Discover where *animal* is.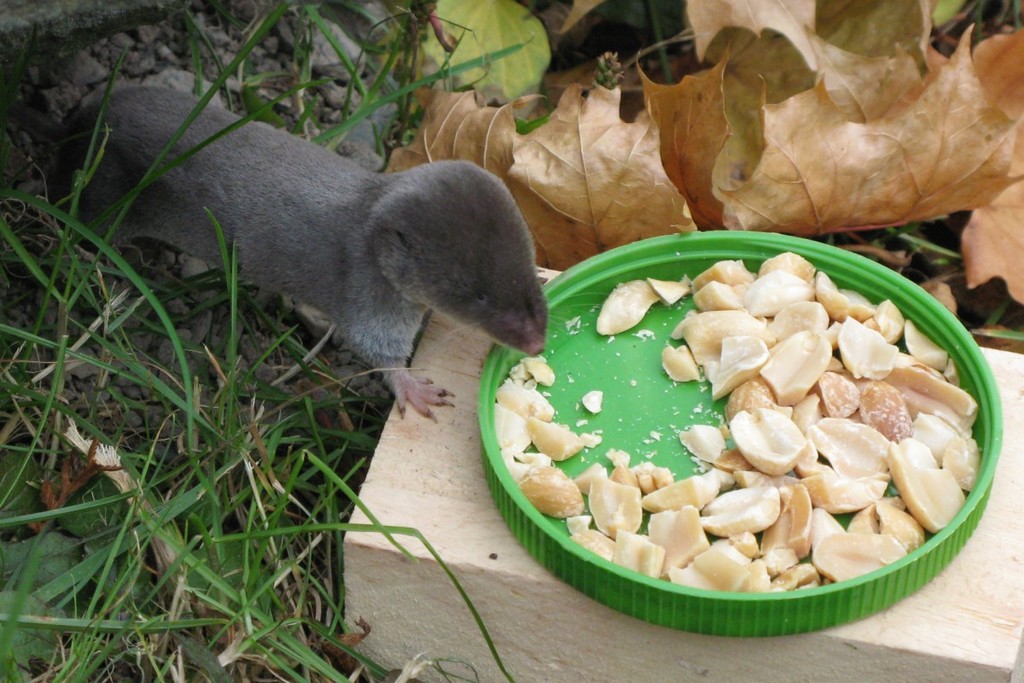
Discovered at l=1, t=87, r=617, b=420.
